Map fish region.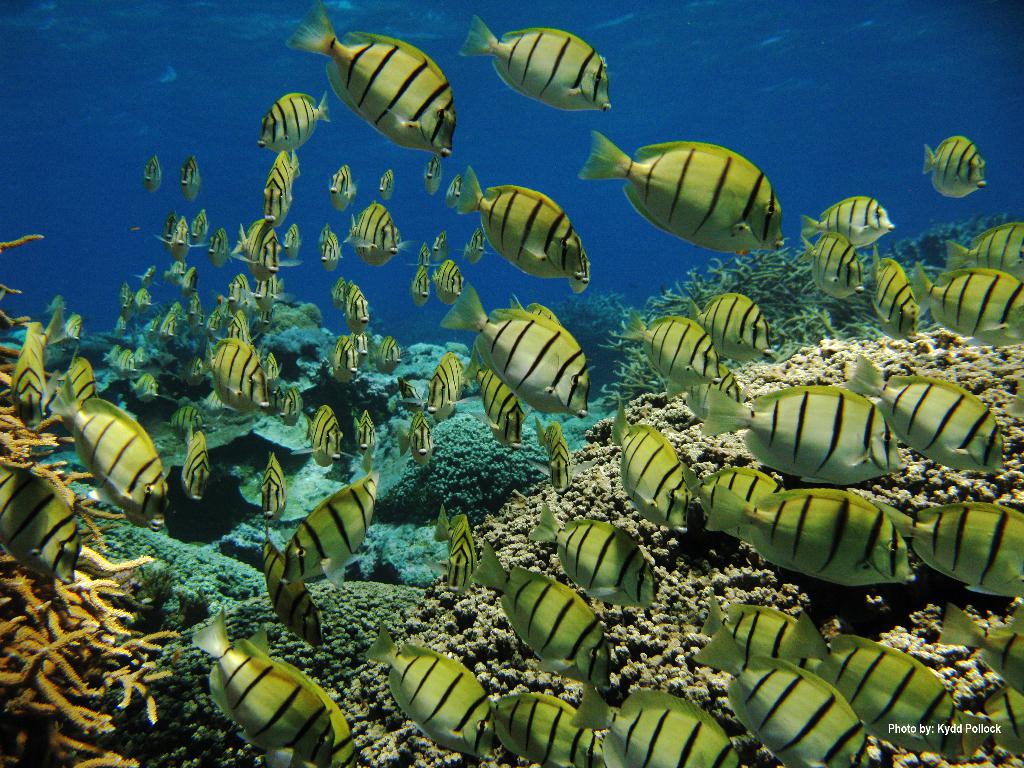
Mapped to pyautogui.locateOnScreen(708, 381, 903, 493).
